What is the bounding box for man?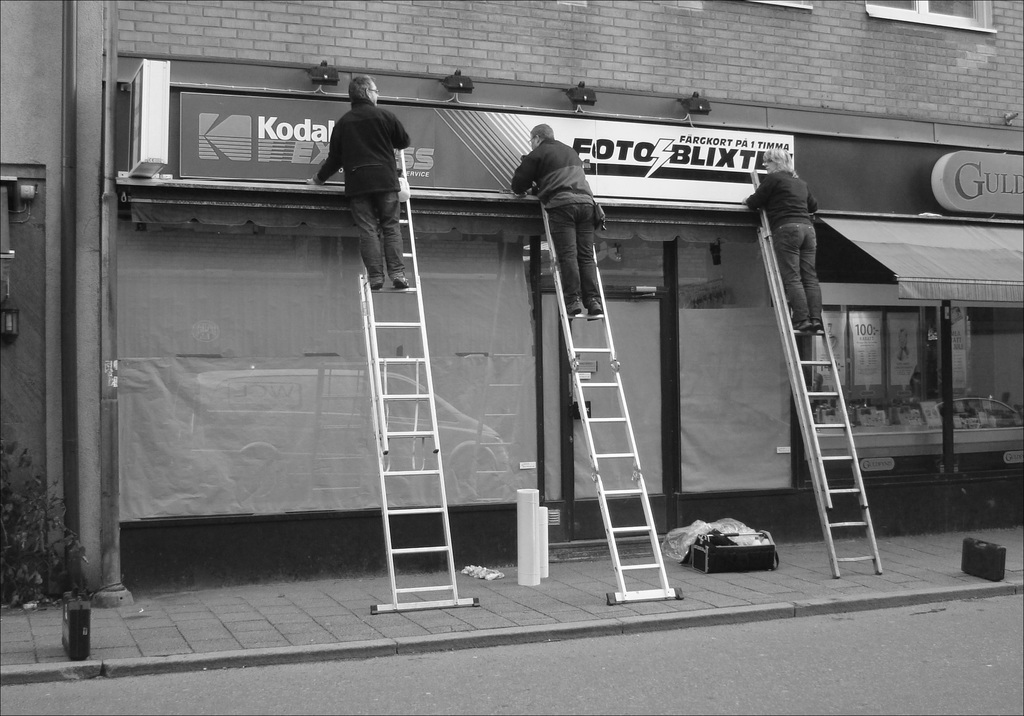
detection(504, 118, 600, 321).
